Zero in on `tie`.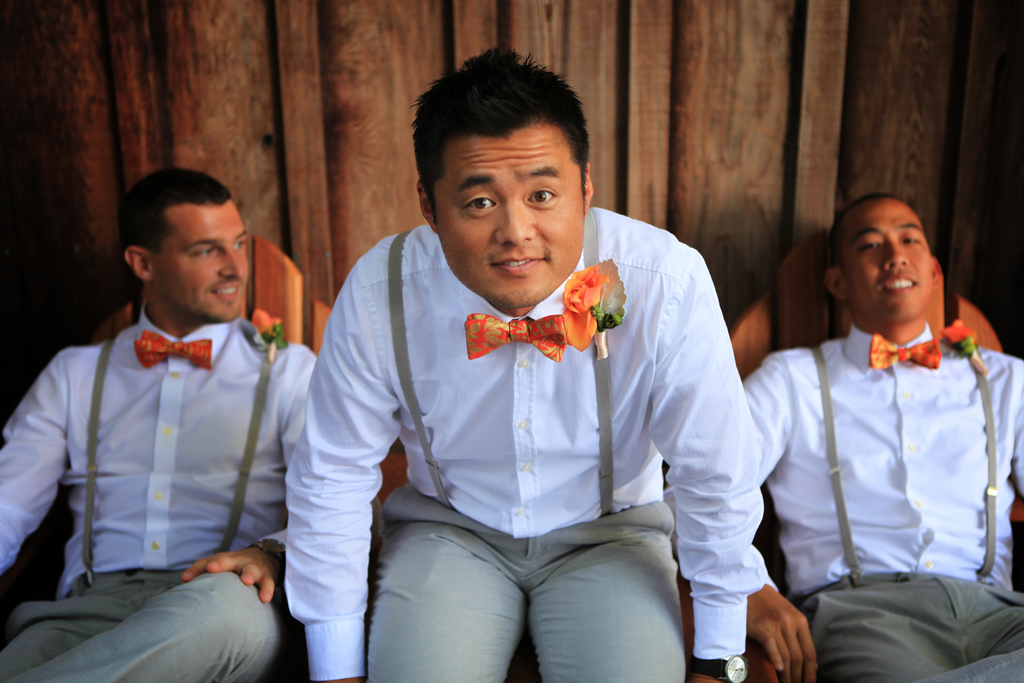
Zeroed in: <box>462,309,561,363</box>.
